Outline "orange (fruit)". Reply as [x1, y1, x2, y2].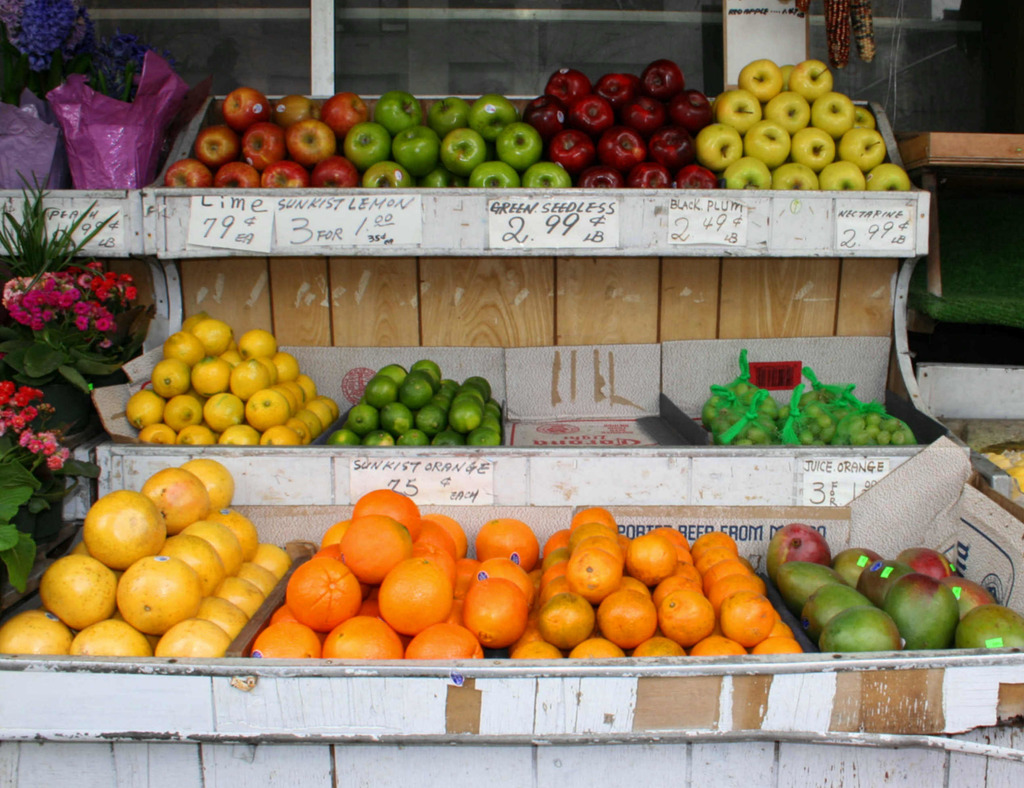
[653, 591, 710, 644].
